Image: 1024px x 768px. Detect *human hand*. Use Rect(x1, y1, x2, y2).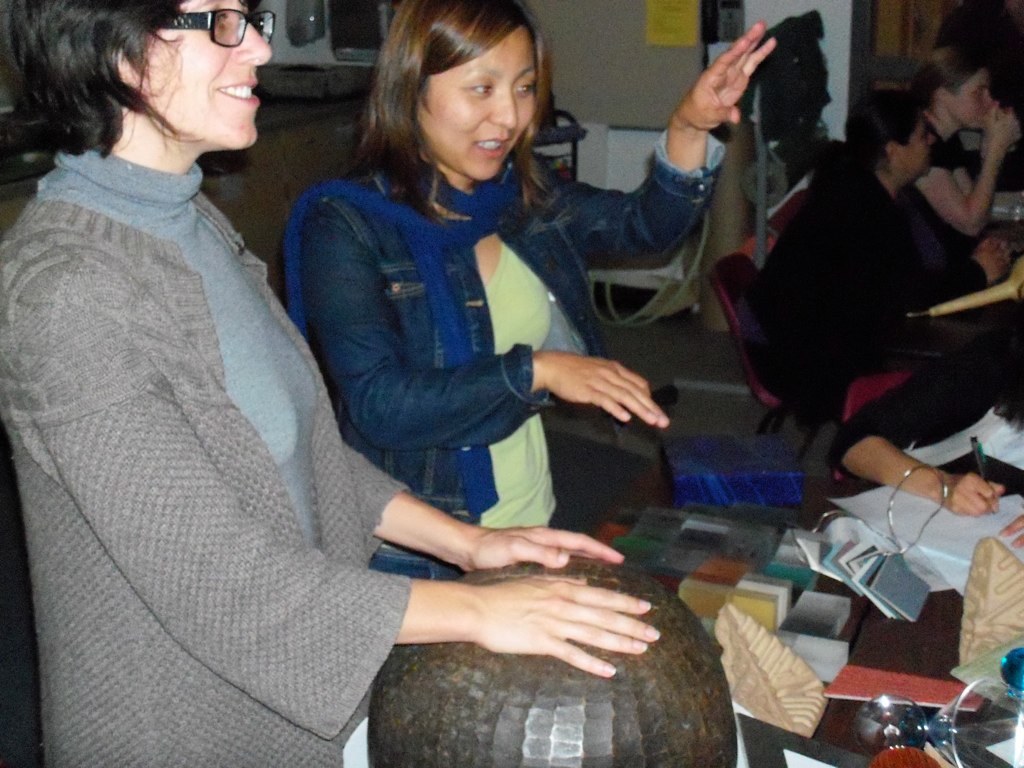
Rect(669, 35, 778, 150).
